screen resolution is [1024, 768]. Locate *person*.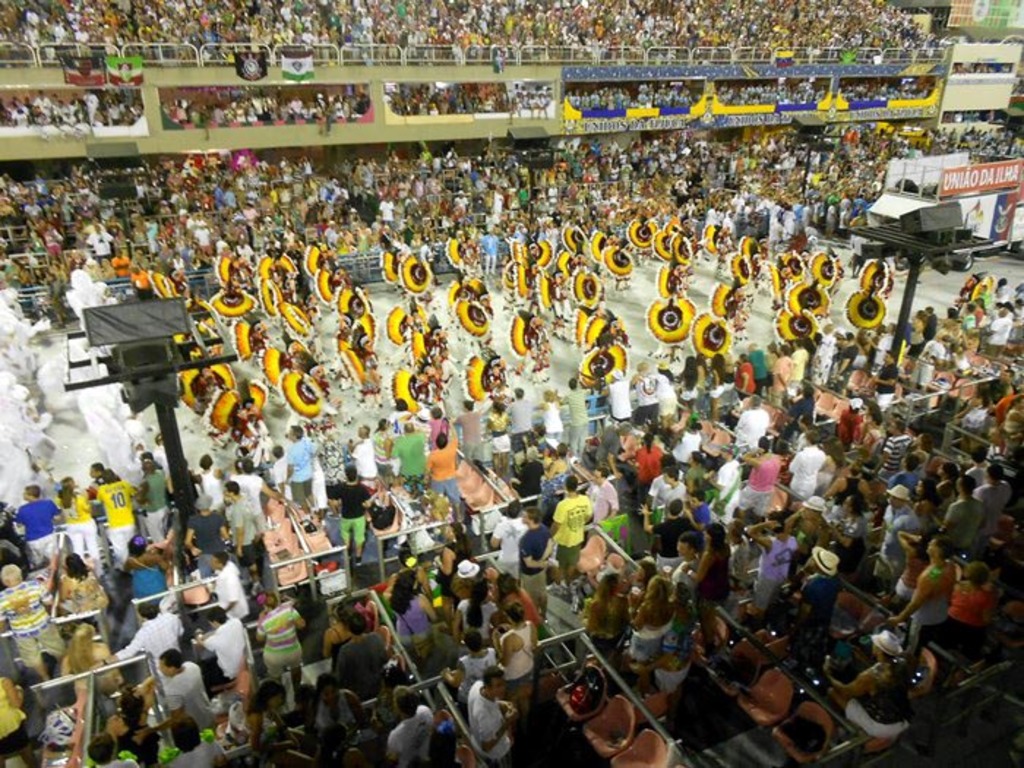
Rect(94, 470, 133, 563).
